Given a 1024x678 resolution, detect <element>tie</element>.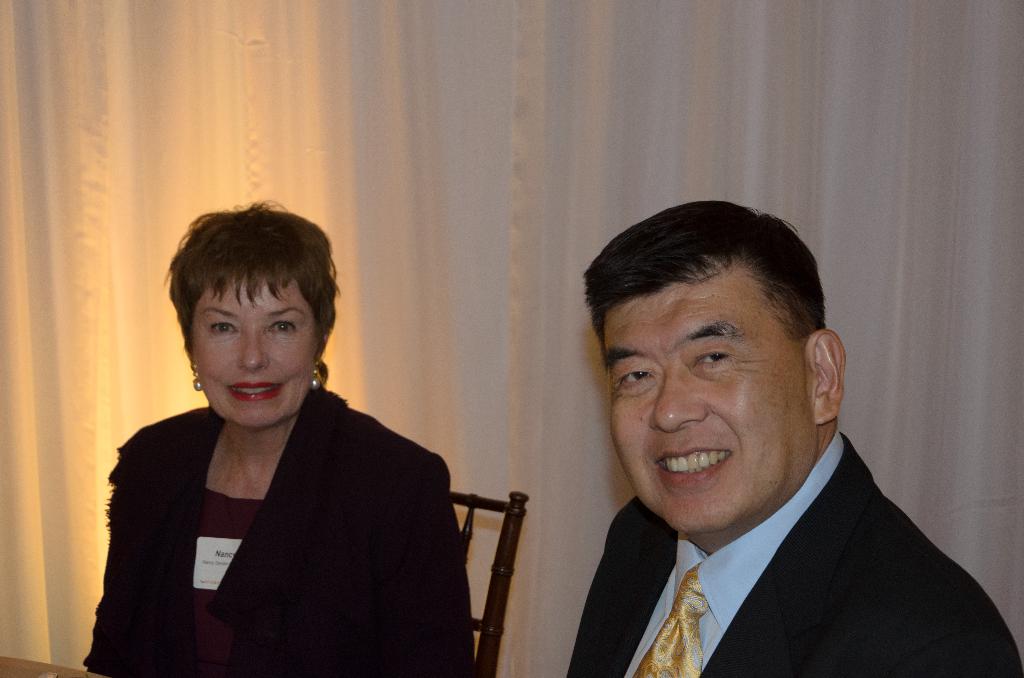
(left=627, top=563, right=707, bottom=677).
